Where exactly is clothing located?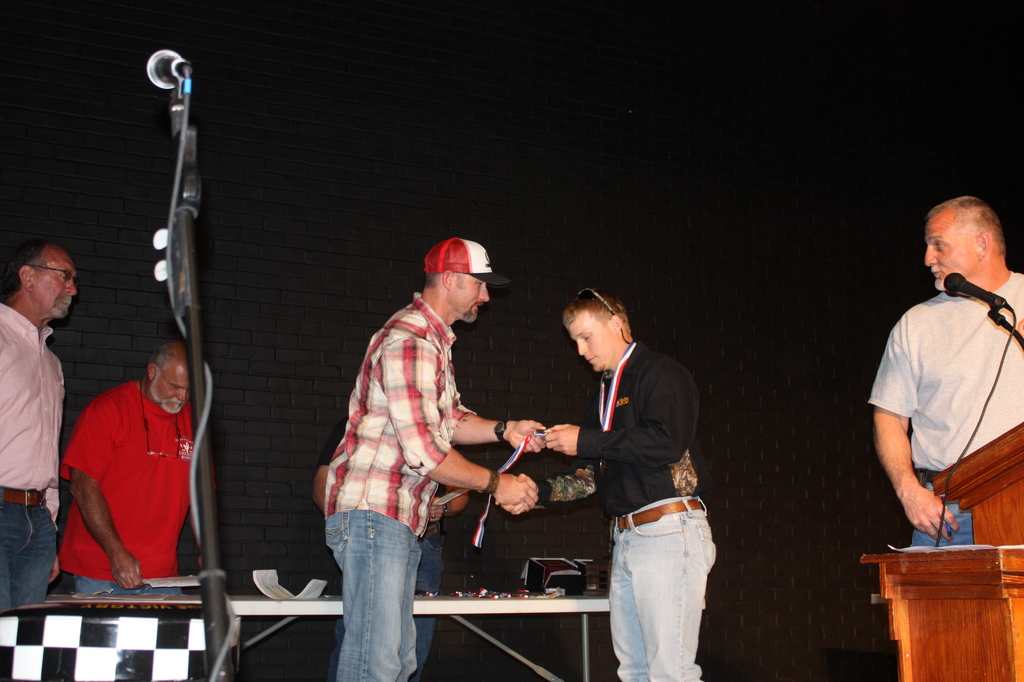
Its bounding box is [left=44, top=380, right=199, bottom=594].
